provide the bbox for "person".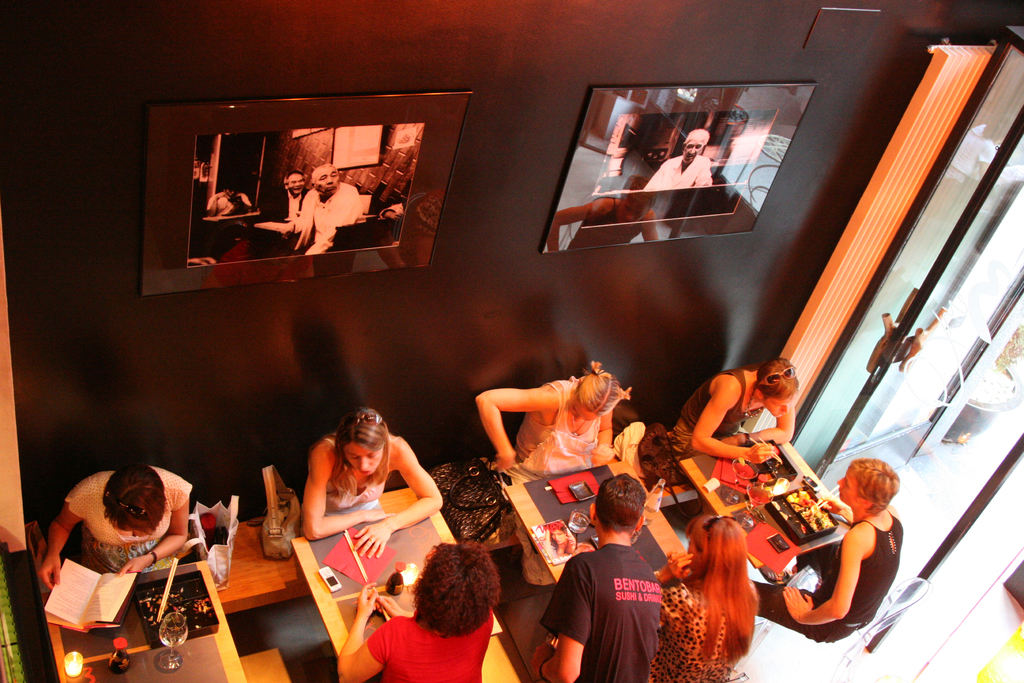
region(244, 172, 308, 259).
